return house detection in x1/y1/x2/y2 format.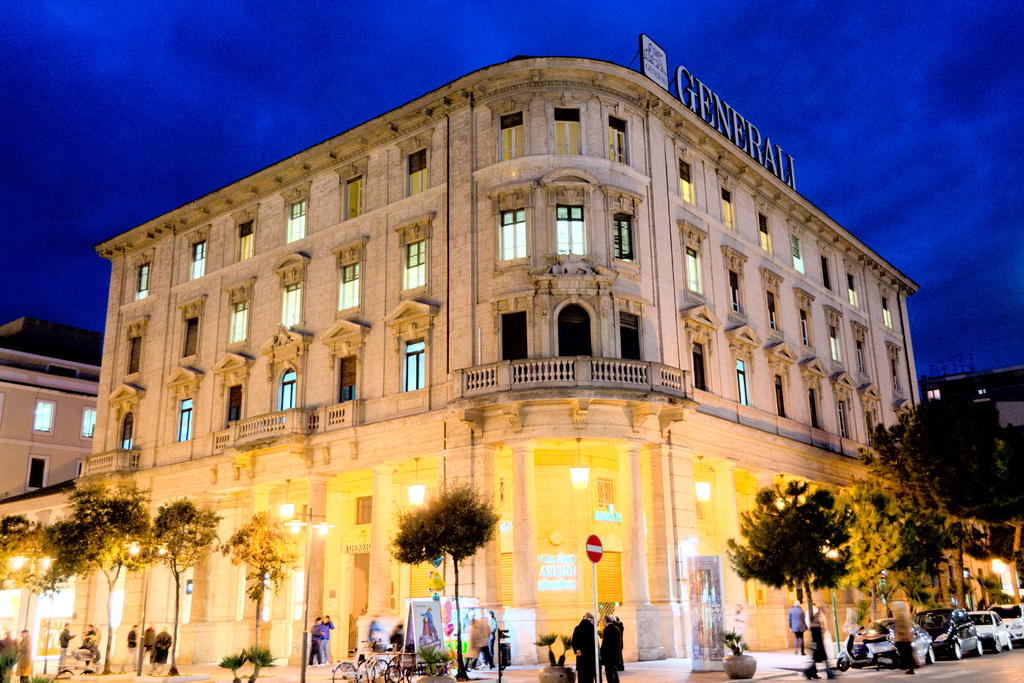
0/314/109/500.
